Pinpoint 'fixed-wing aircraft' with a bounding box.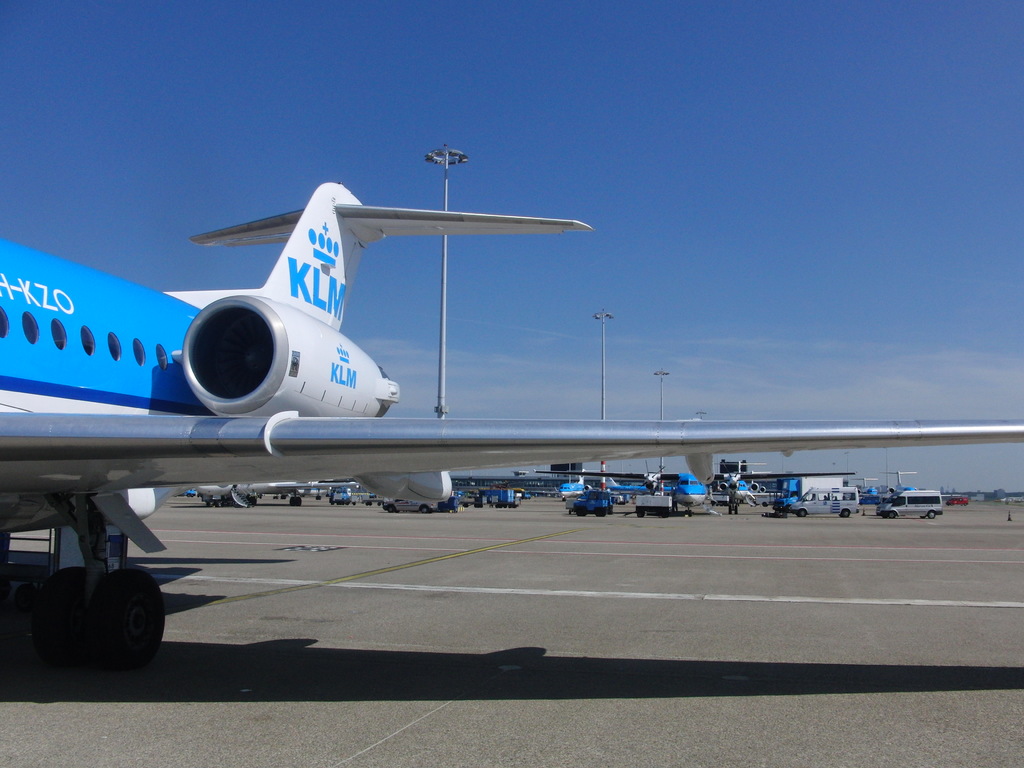
530:471:854:518.
